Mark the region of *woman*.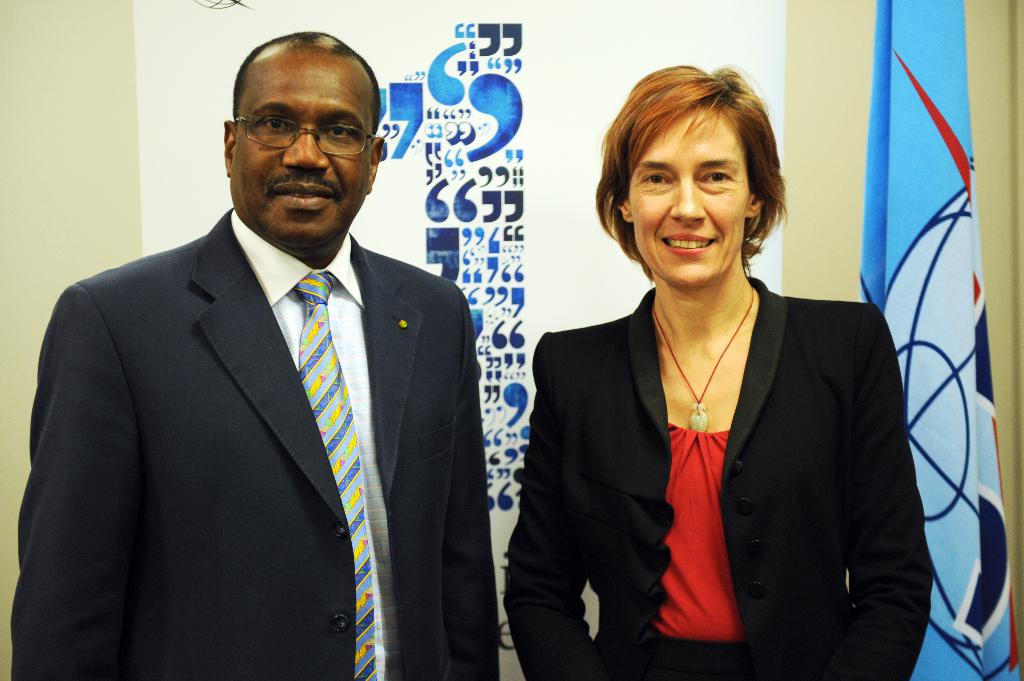
Region: l=514, t=85, r=914, b=680.
